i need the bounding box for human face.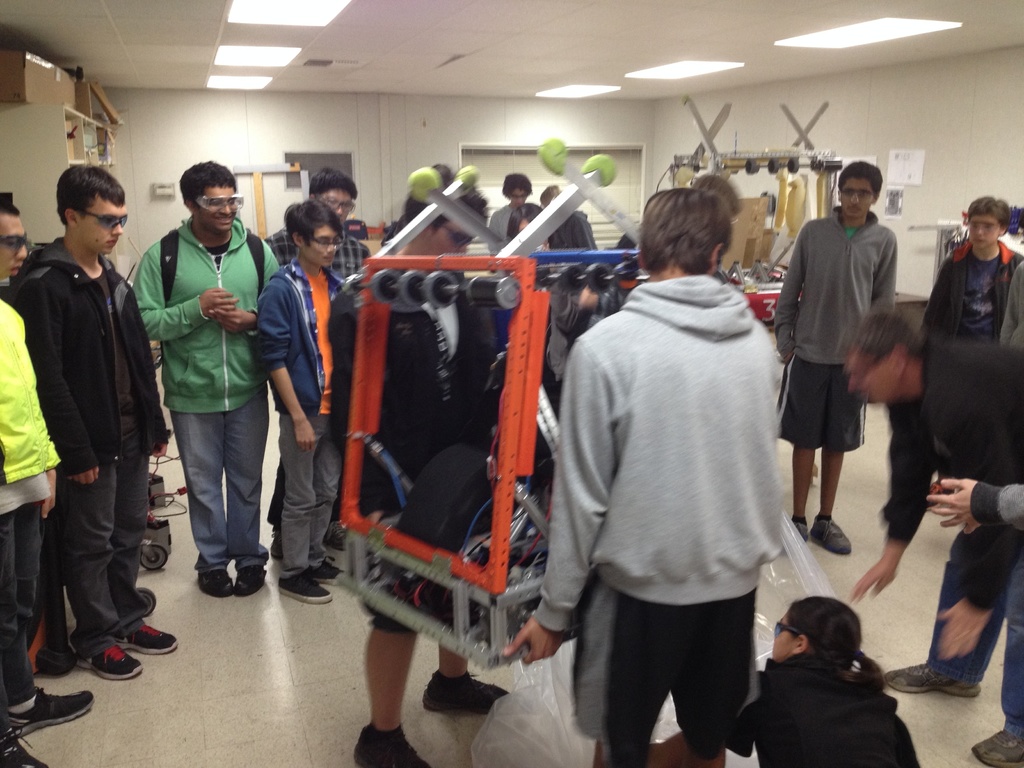
Here it is: <box>420,217,474,255</box>.
